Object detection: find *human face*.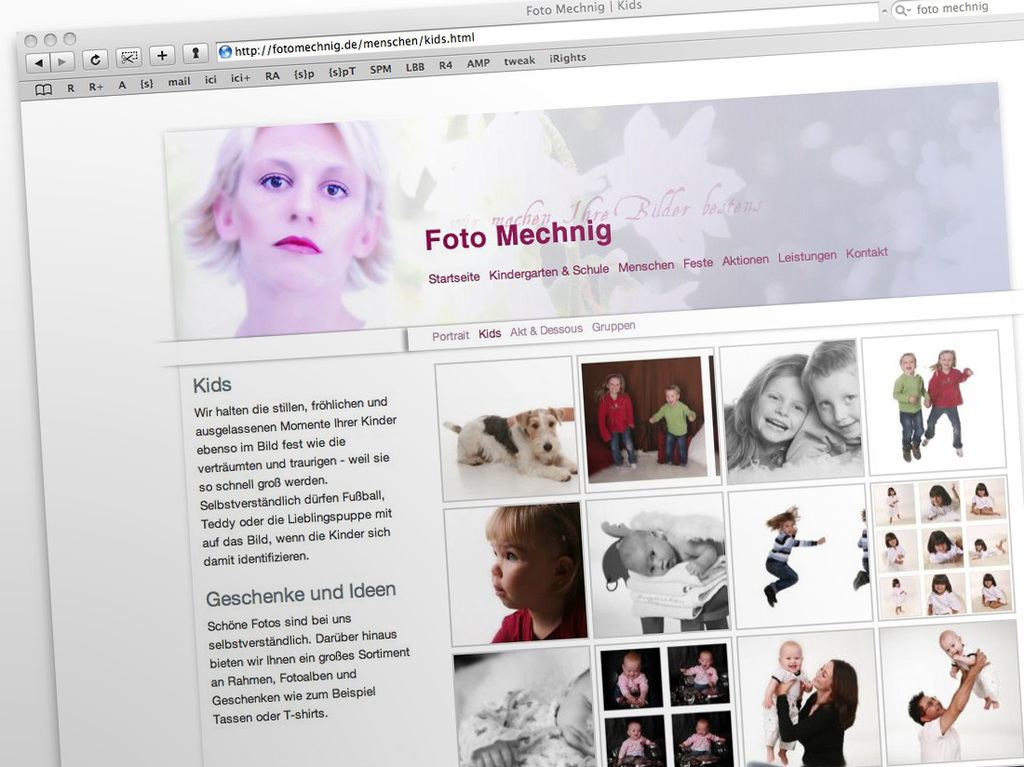
(779,649,802,670).
